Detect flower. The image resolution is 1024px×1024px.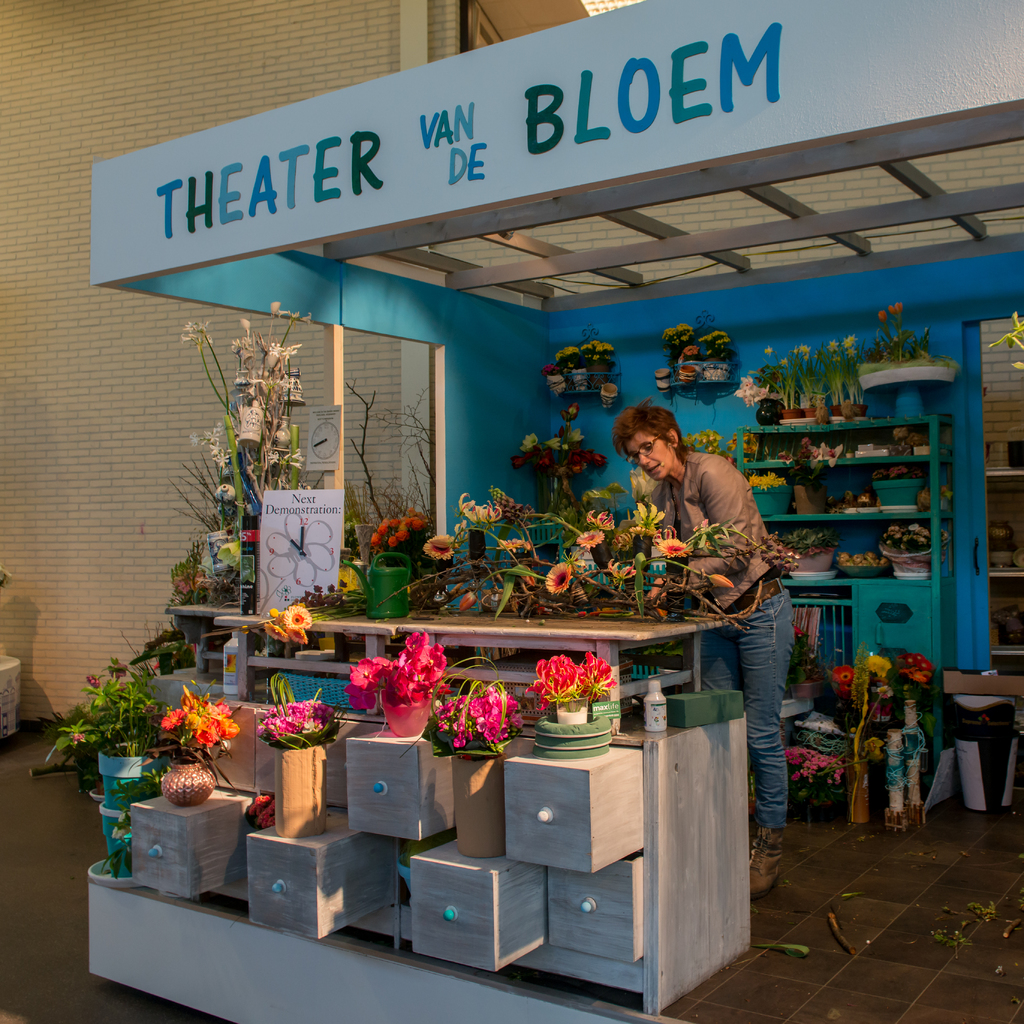
(200, 428, 220, 445).
